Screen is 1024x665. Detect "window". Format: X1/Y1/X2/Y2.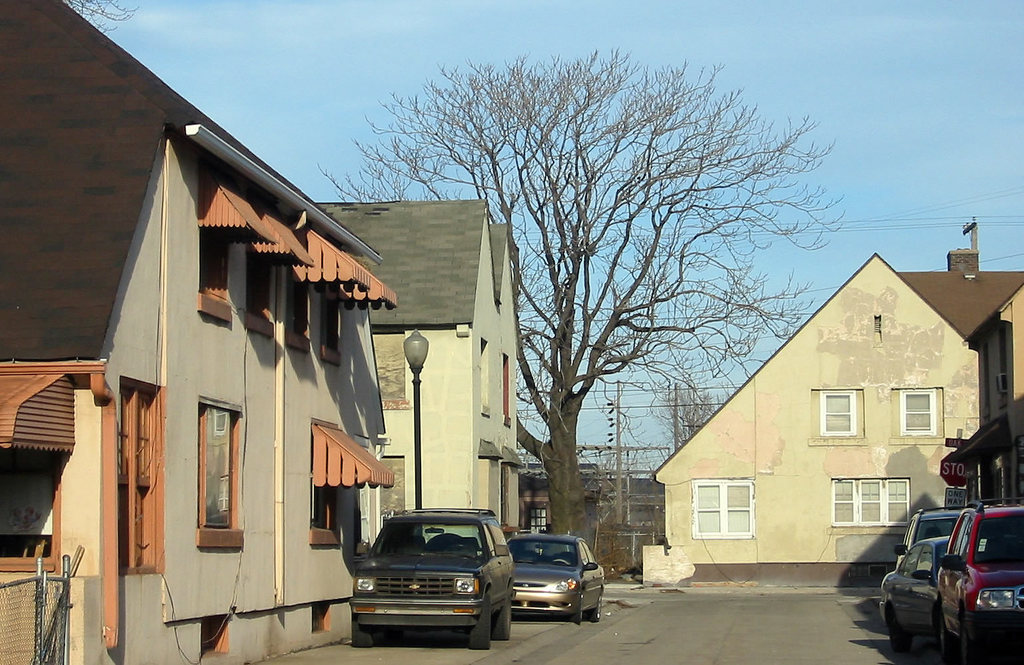
693/483/756/535.
